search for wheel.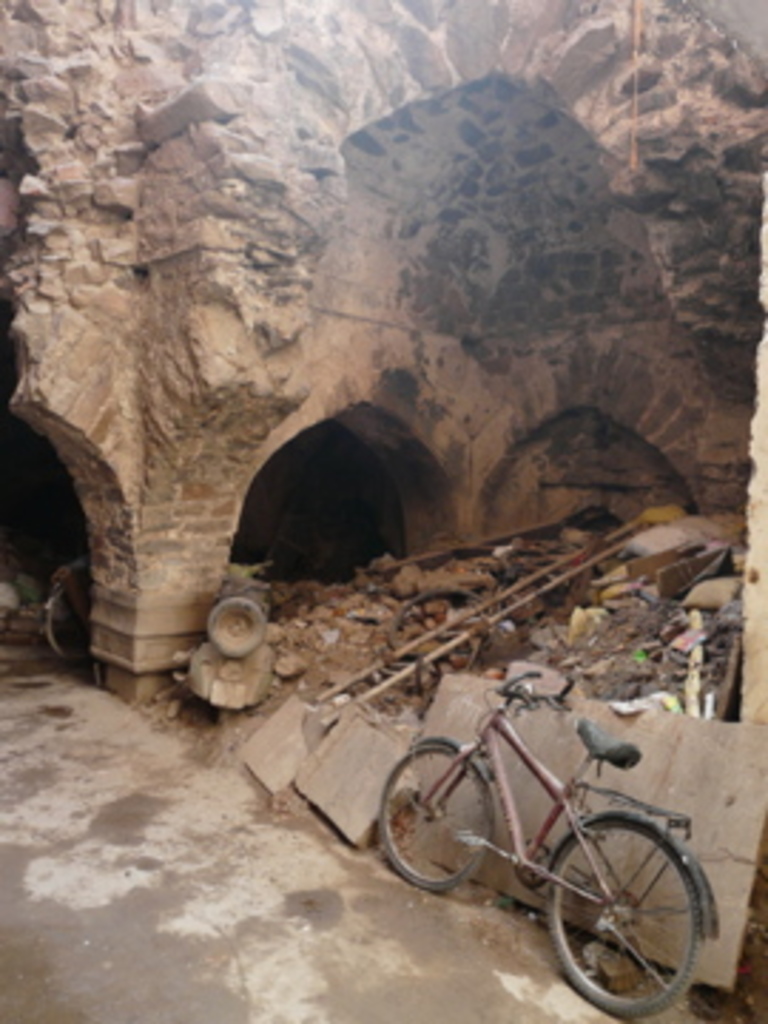
Found at left=208, top=594, right=265, bottom=660.
